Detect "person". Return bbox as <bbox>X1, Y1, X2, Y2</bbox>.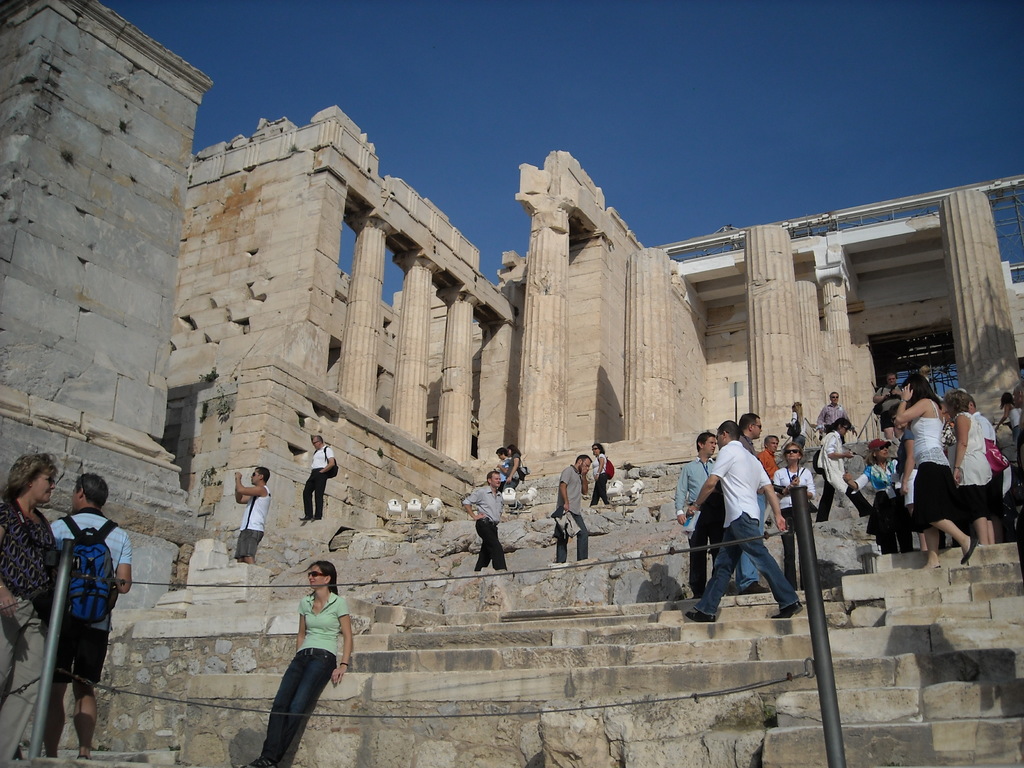
<bbox>815, 410, 868, 512</bbox>.
